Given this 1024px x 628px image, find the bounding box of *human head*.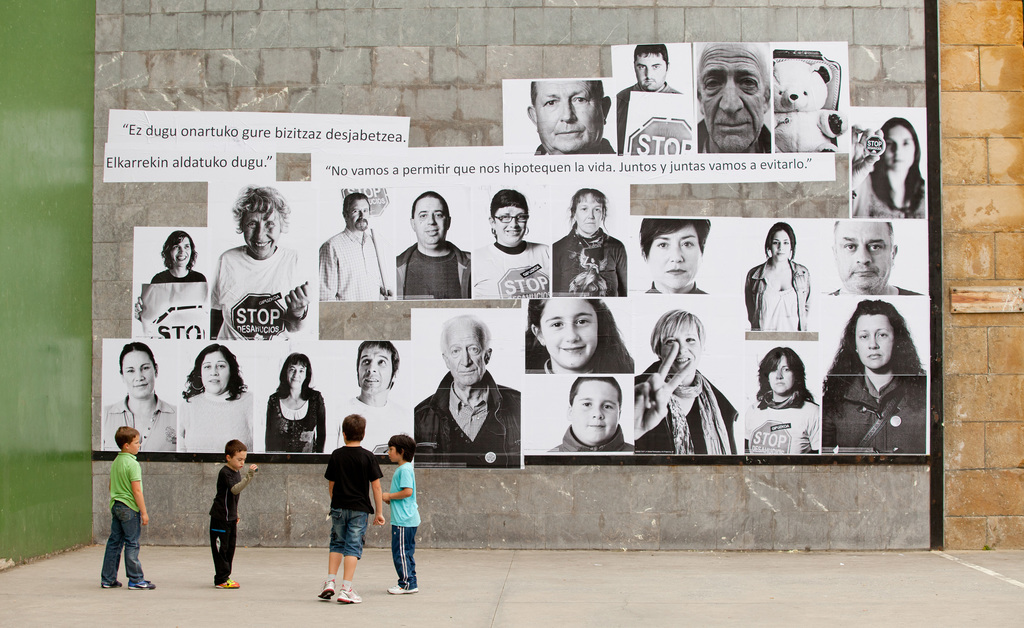
x1=161, y1=228, x2=196, y2=268.
